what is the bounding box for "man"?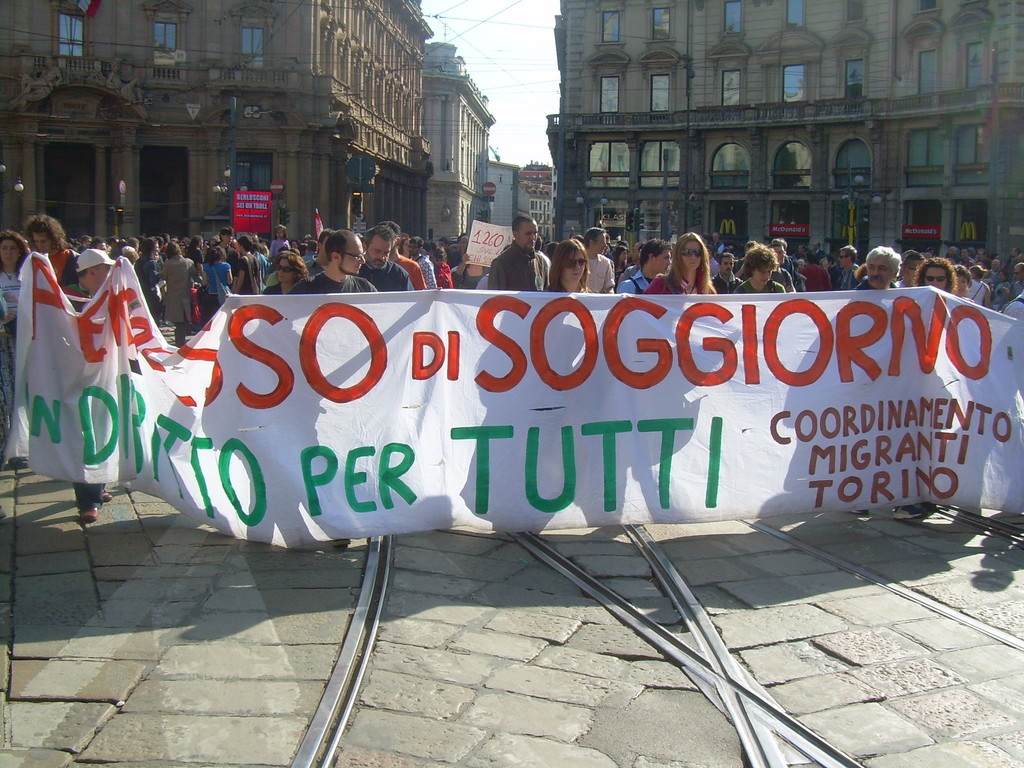
box=[20, 212, 73, 290].
